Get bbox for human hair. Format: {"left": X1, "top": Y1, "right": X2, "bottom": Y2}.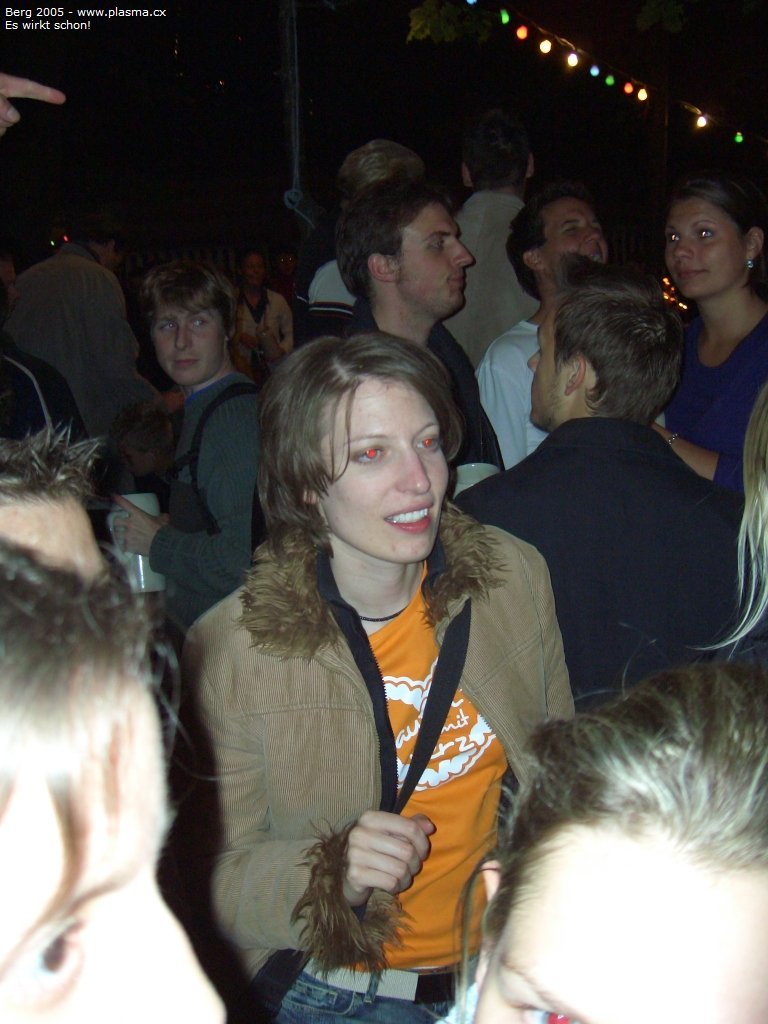
{"left": 503, "top": 186, "right": 584, "bottom": 294}.
